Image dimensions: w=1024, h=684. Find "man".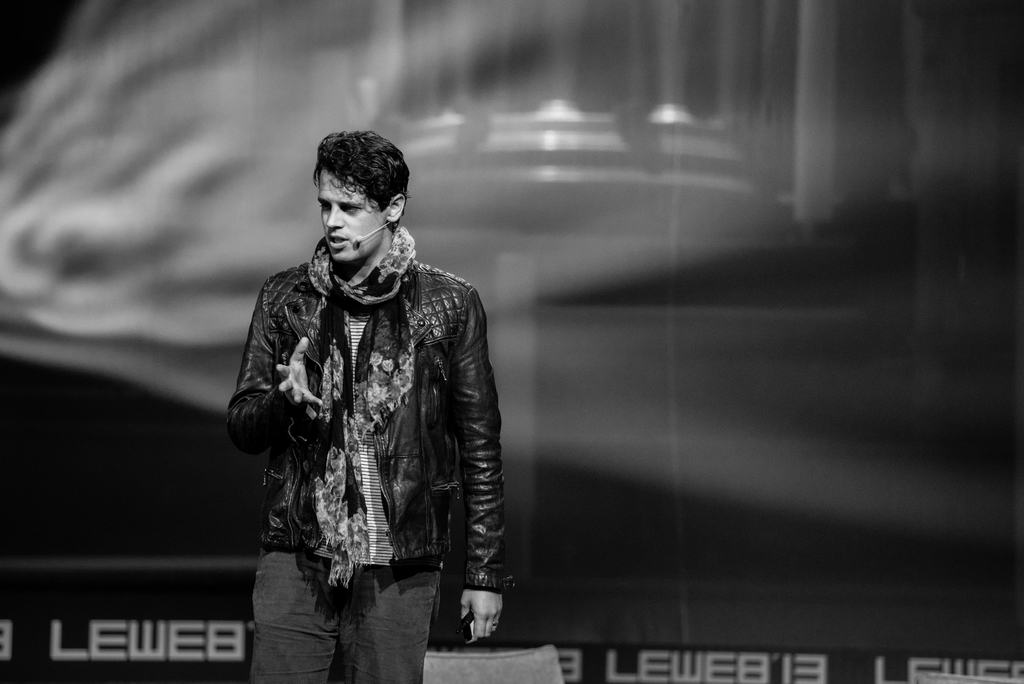
[left=226, top=115, right=515, bottom=672].
